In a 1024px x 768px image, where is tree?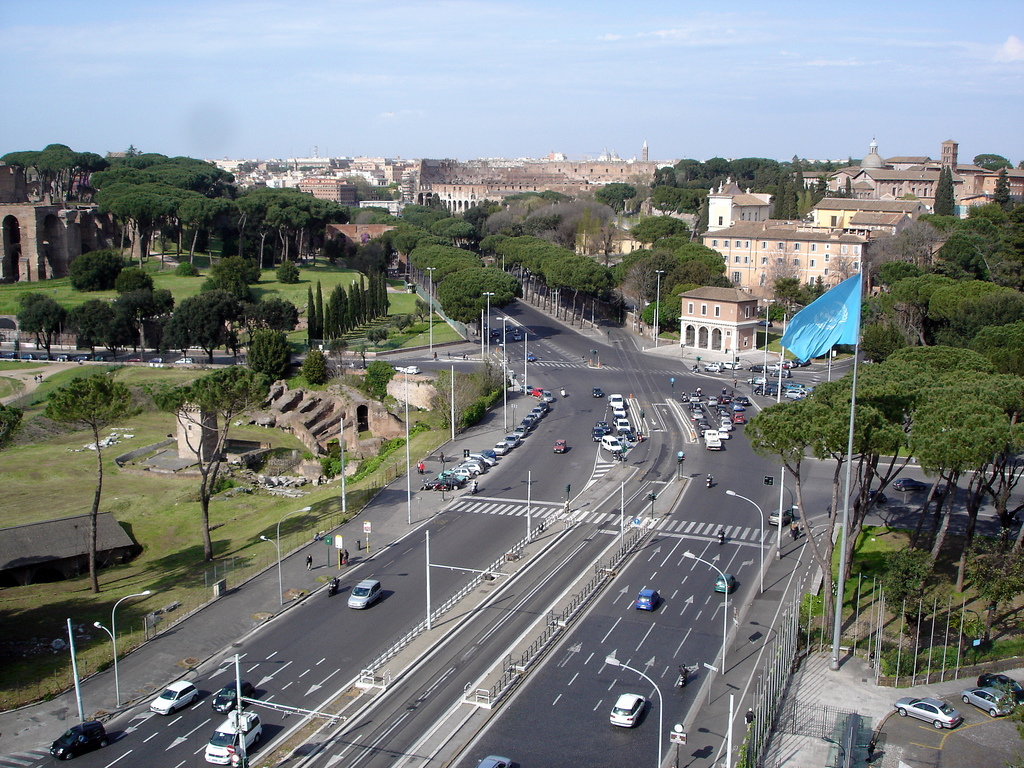
116, 266, 161, 308.
